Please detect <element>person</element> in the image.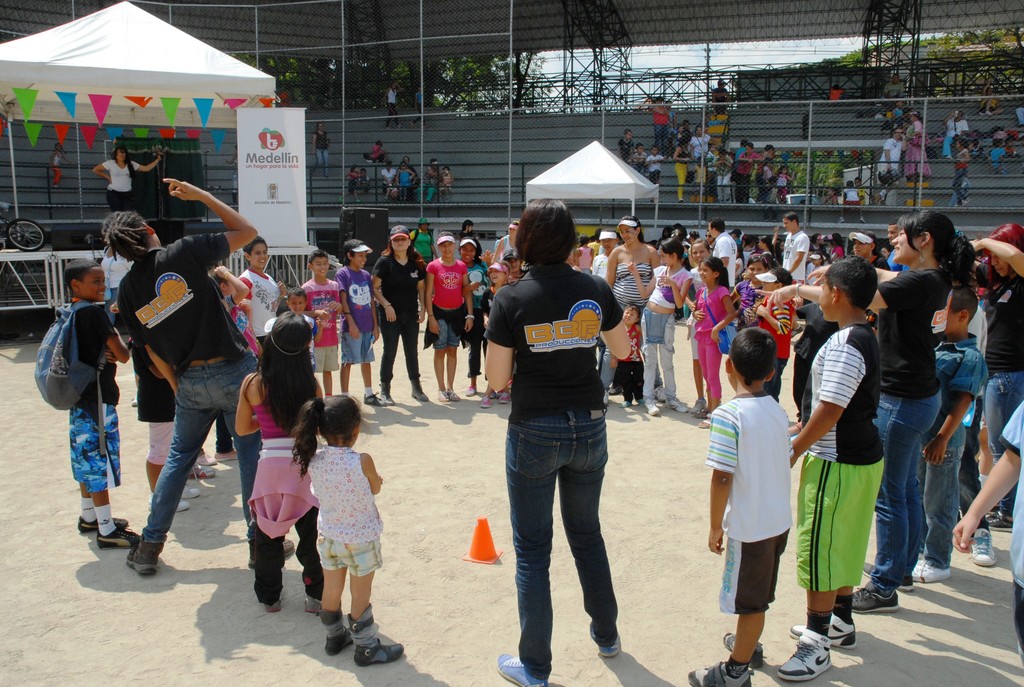
crop(946, 397, 1023, 677).
